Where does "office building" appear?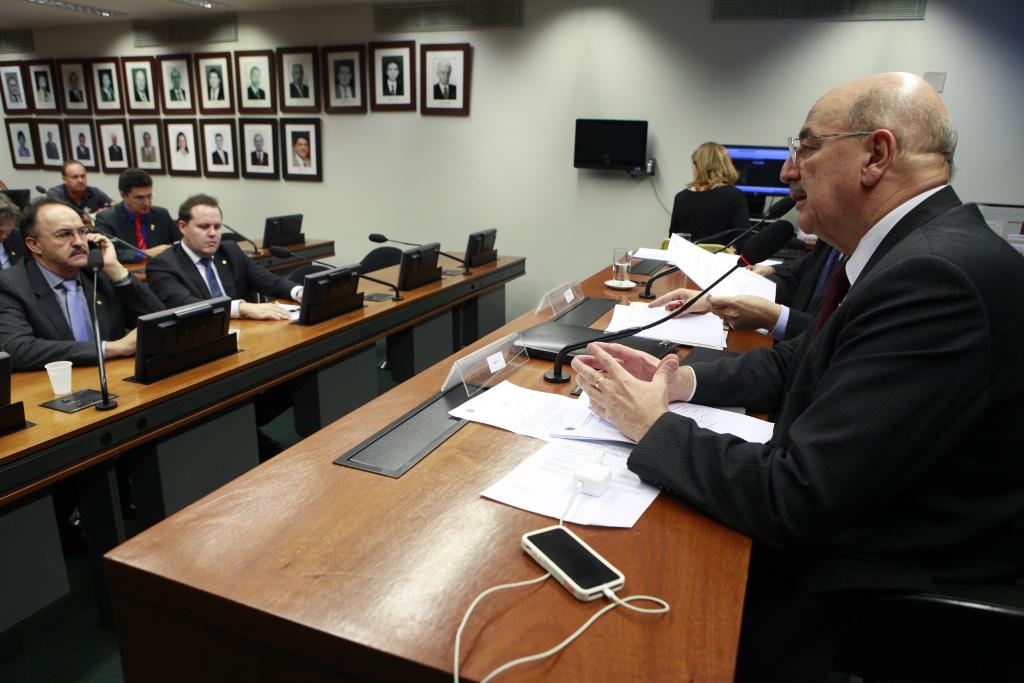
Appears at <bbox>54, 3, 979, 682</bbox>.
